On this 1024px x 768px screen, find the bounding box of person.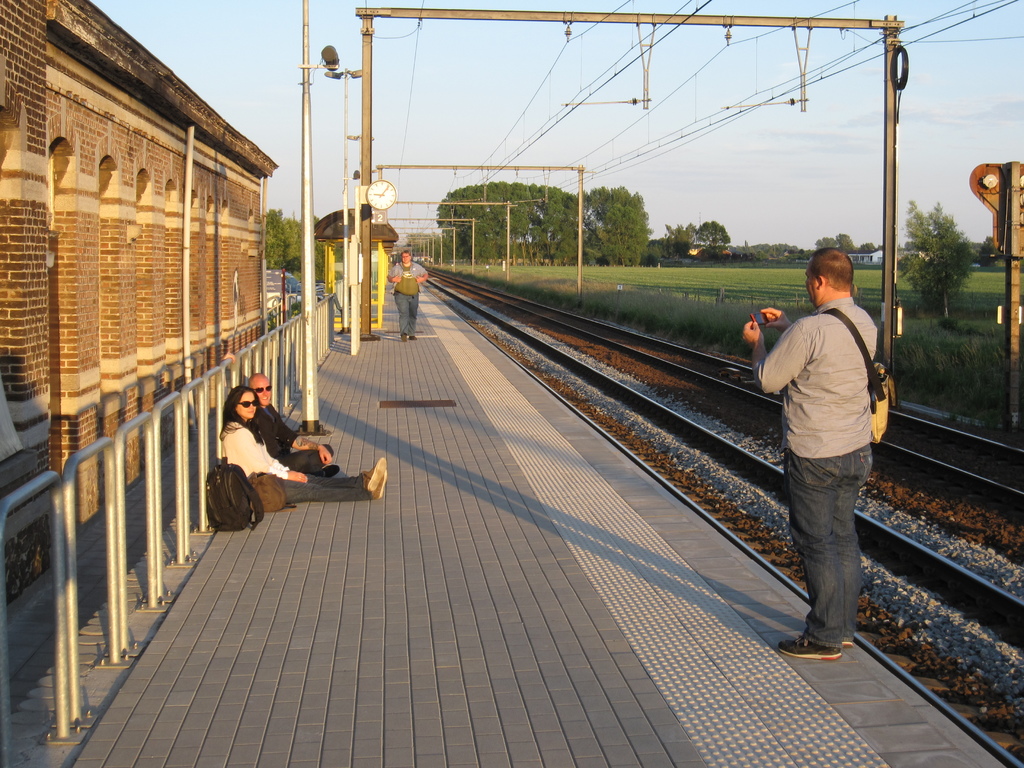
Bounding box: 751/239/881/667.
